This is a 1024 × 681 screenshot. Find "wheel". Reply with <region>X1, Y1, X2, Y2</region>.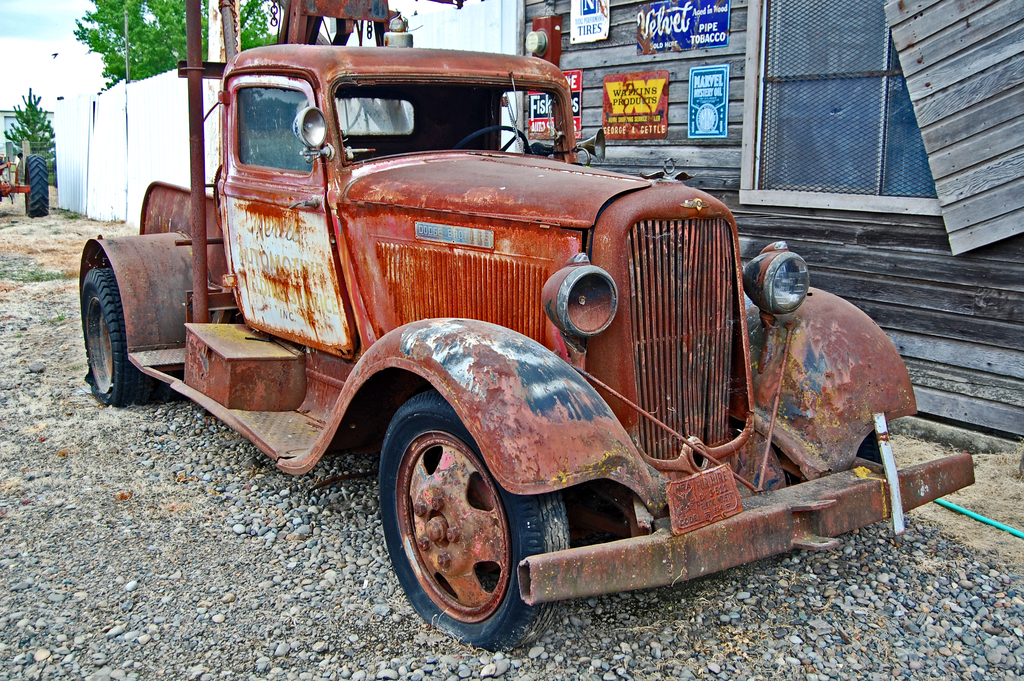
<region>379, 410, 541, 637</region>.
